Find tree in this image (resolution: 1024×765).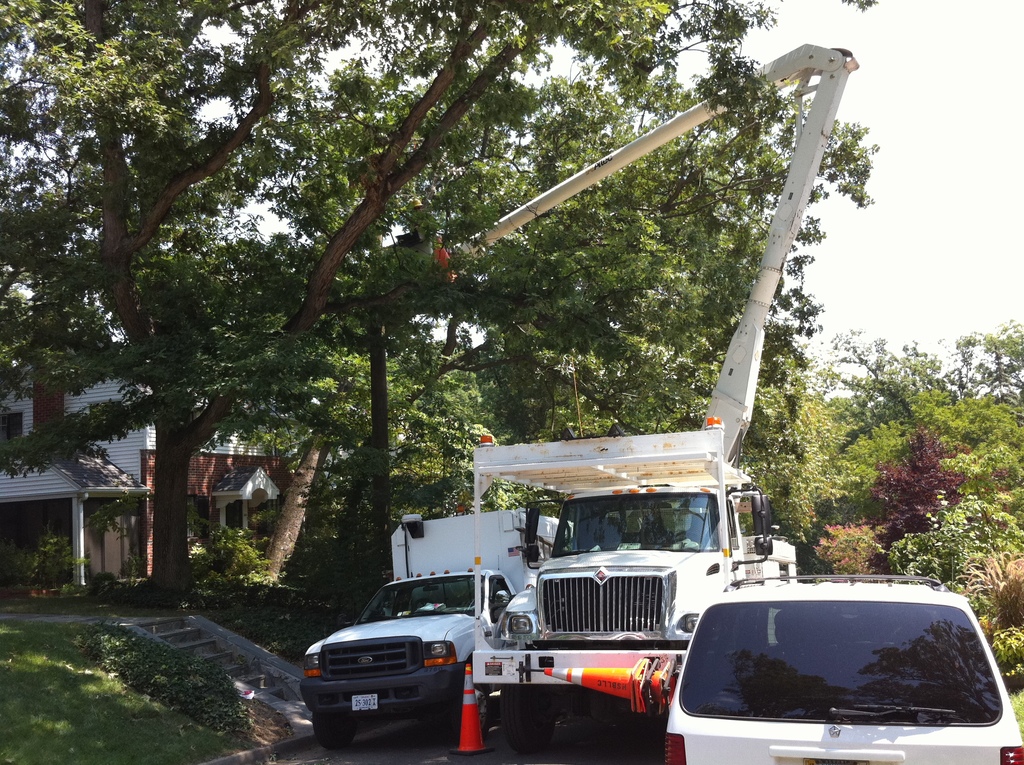
[742, 310, 1023, 593].
